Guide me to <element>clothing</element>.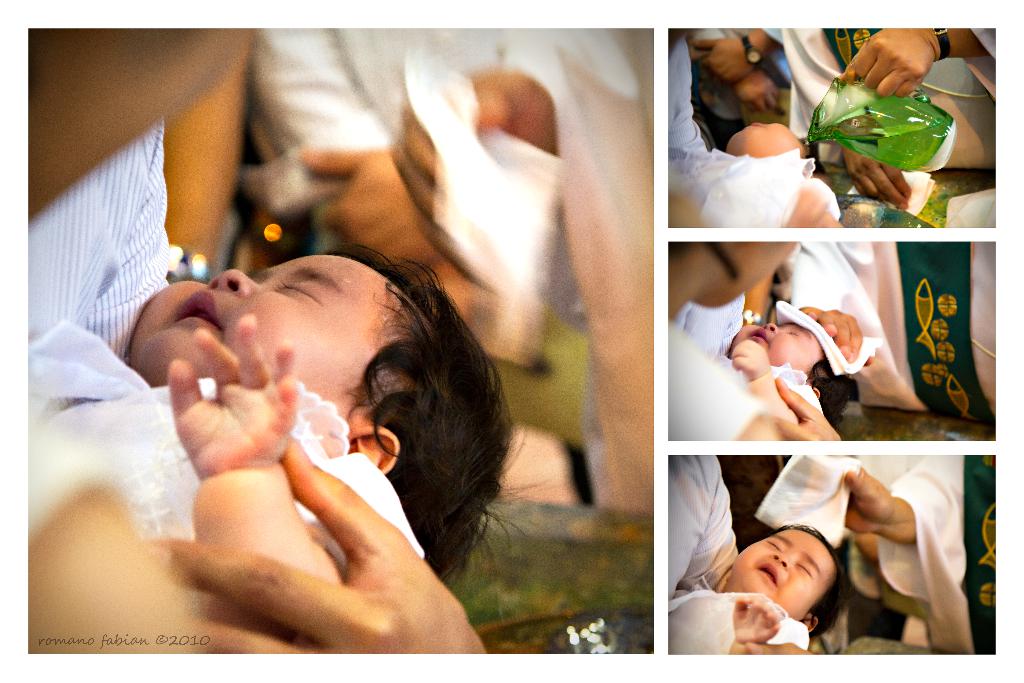
Guidance: x1=668, y1=322, x2=783, y2=444.
